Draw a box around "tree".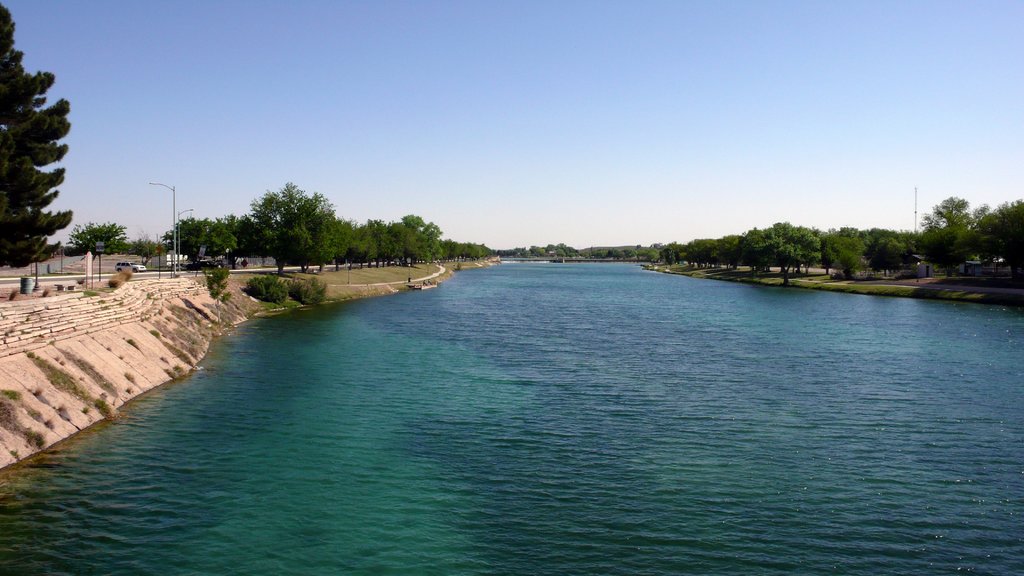
329,211,356,277.
